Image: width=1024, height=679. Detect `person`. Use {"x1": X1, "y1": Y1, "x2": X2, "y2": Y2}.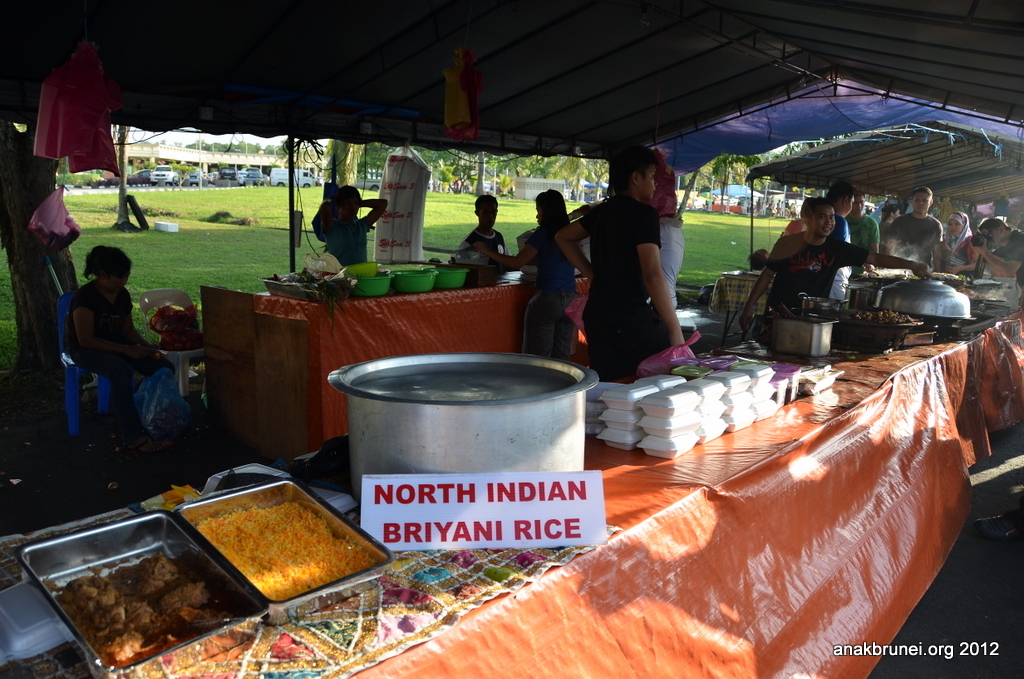
{"x1": 642, "y1": 147, "x2": 690, "y2": 311}.
